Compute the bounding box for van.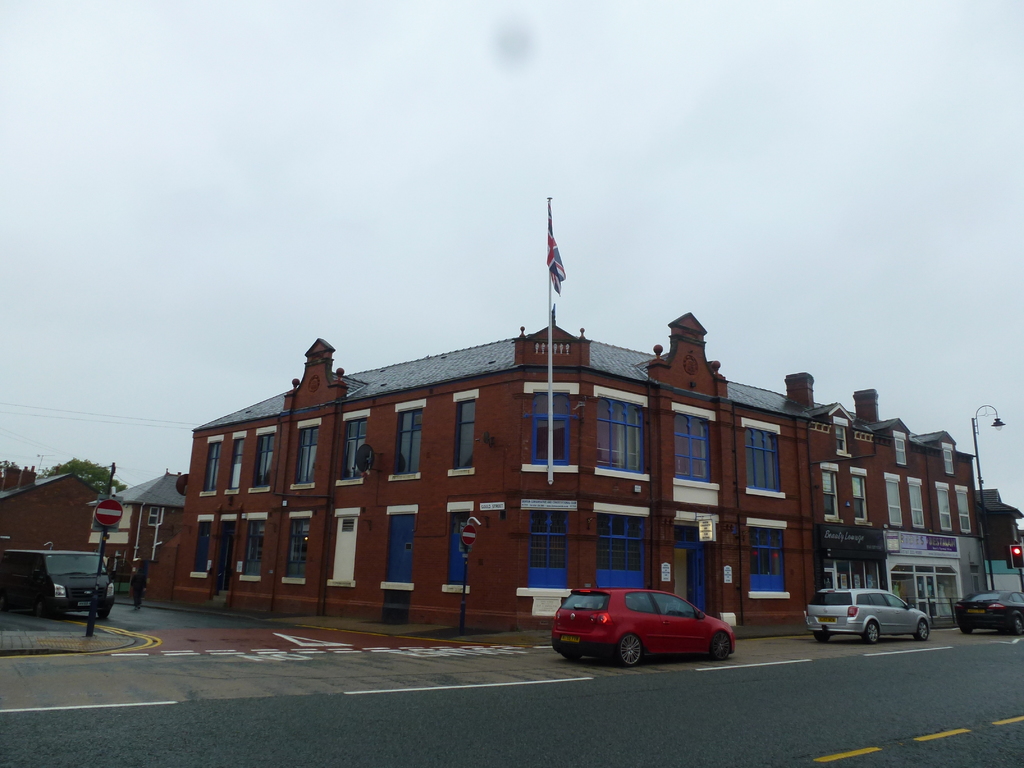
l=0, t=547, r=115, b=621.
